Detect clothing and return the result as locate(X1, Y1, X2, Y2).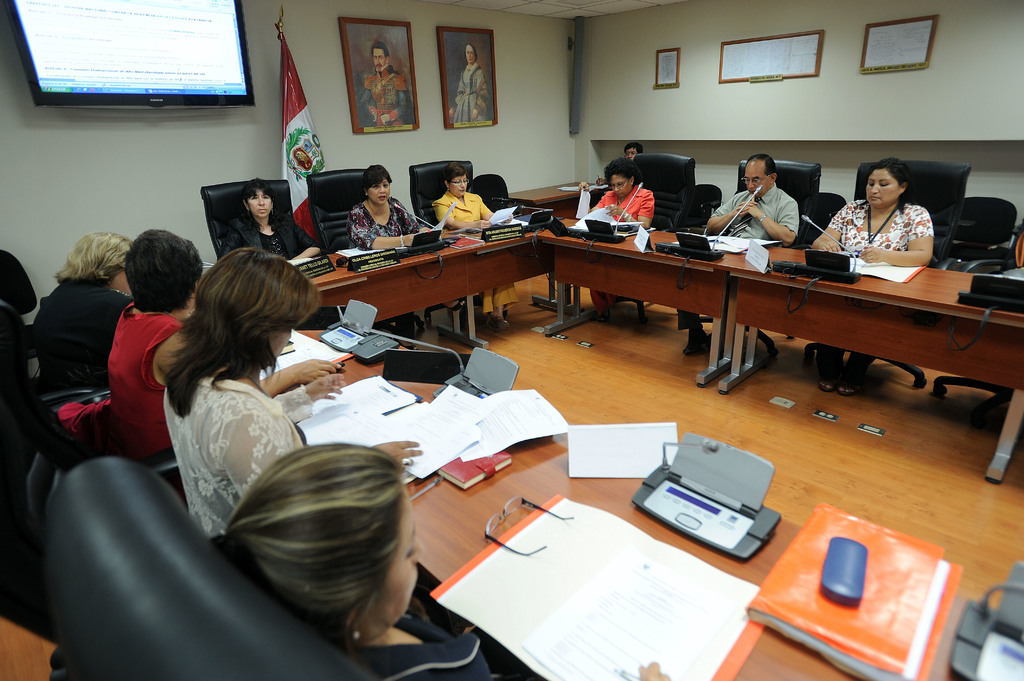
locate(215, 214, 324, 261).
